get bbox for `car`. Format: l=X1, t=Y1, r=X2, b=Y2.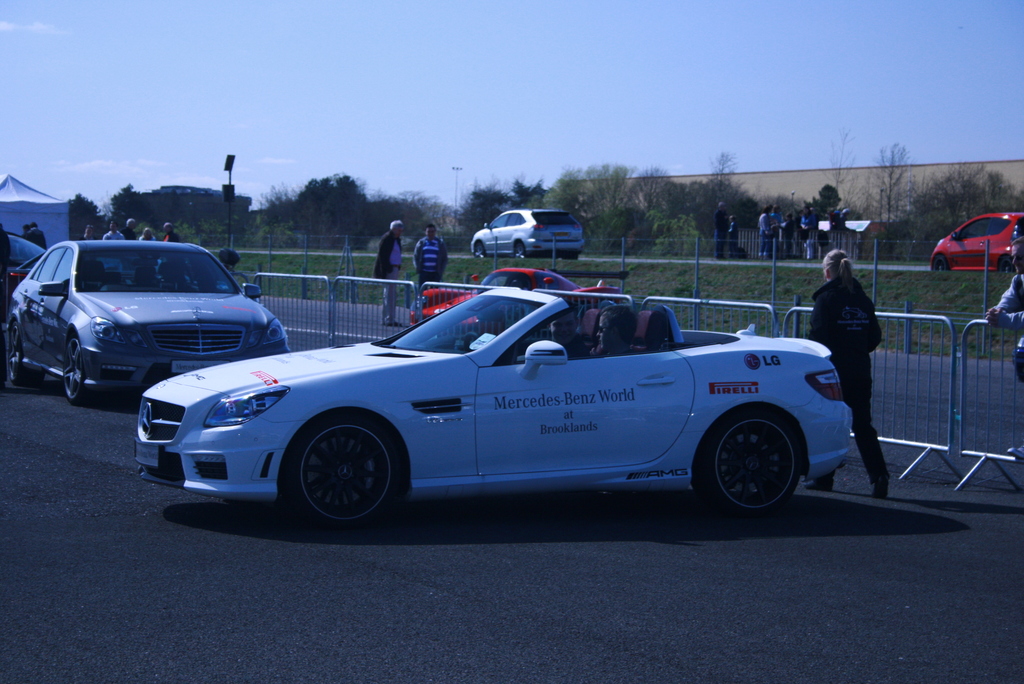
l=3, t=231, r=283, b=407.
